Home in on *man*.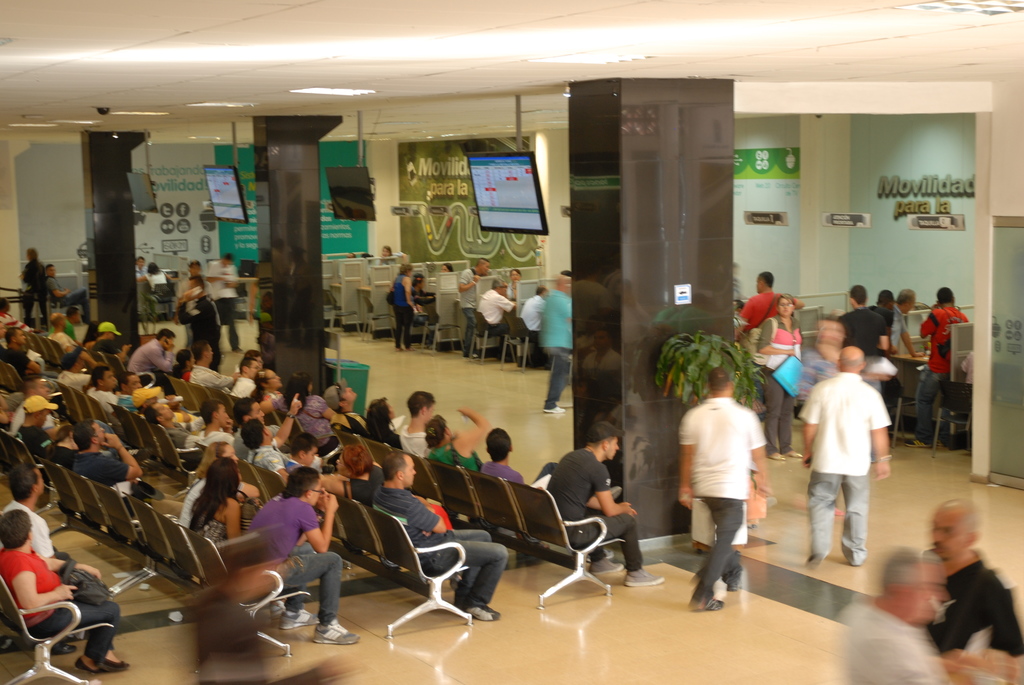
Homed in at Rect(203, 253, 243, 359).
